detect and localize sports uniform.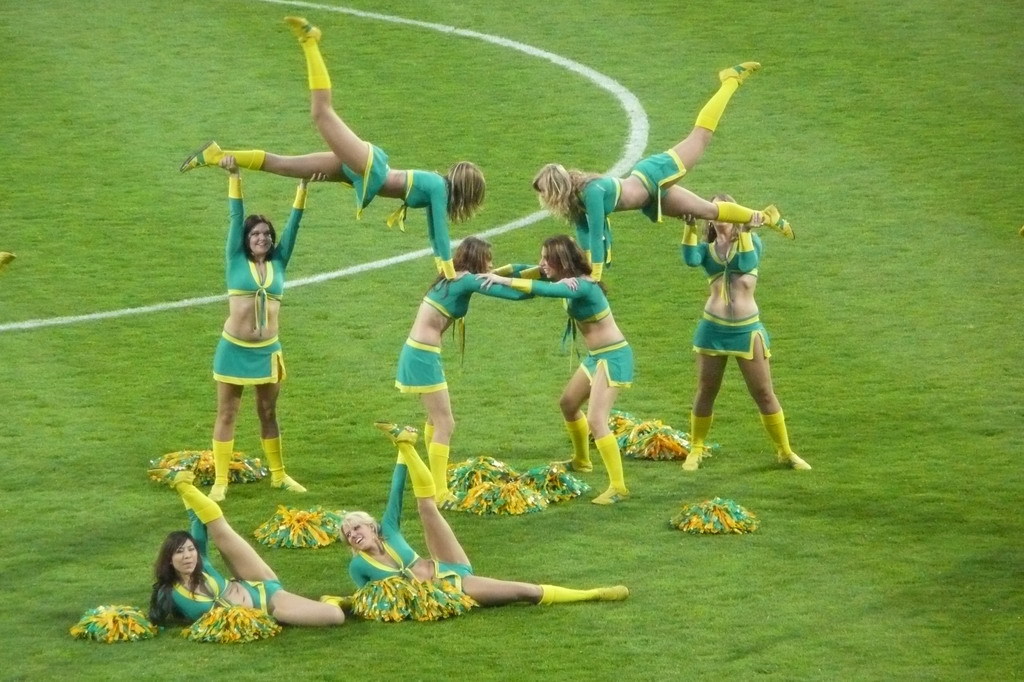
Localized at bbox=(431, 551, 477, 606).
